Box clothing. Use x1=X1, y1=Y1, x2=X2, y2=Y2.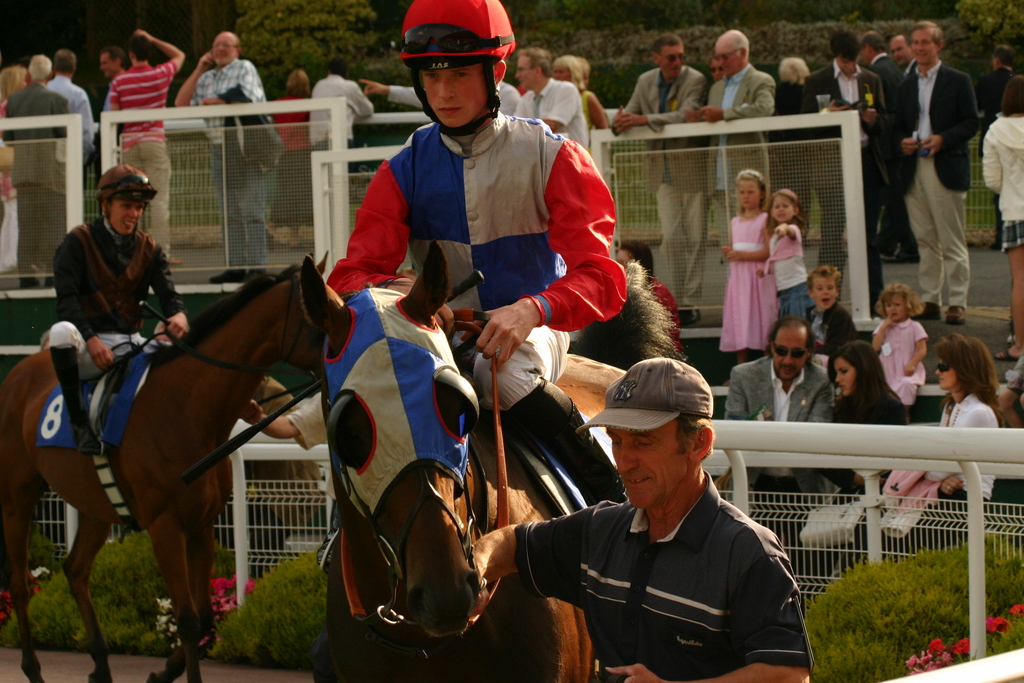
x1=512, y1=489, x2=812, y2=682.
